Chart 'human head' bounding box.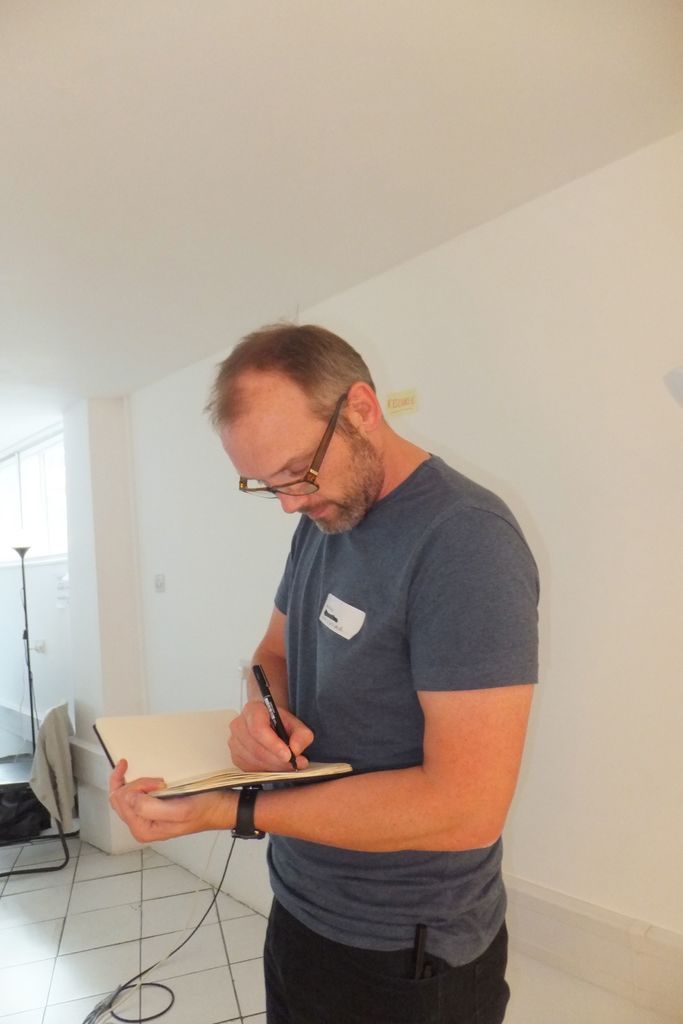
Charted: 202,323,420,525.
